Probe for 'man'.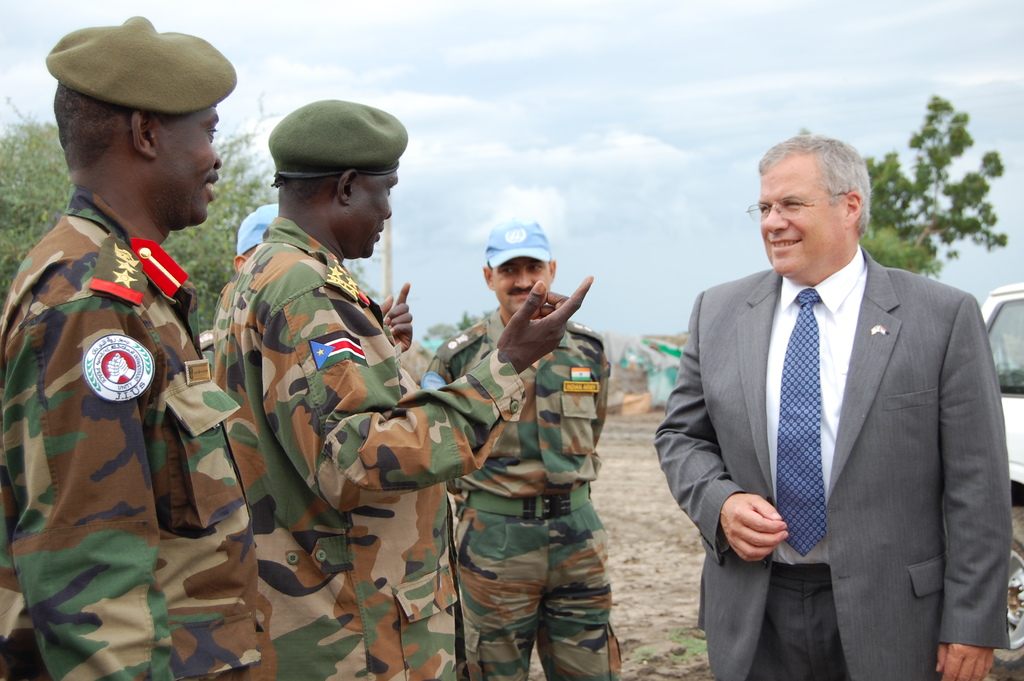
Probe result: 0:14:279:680.
